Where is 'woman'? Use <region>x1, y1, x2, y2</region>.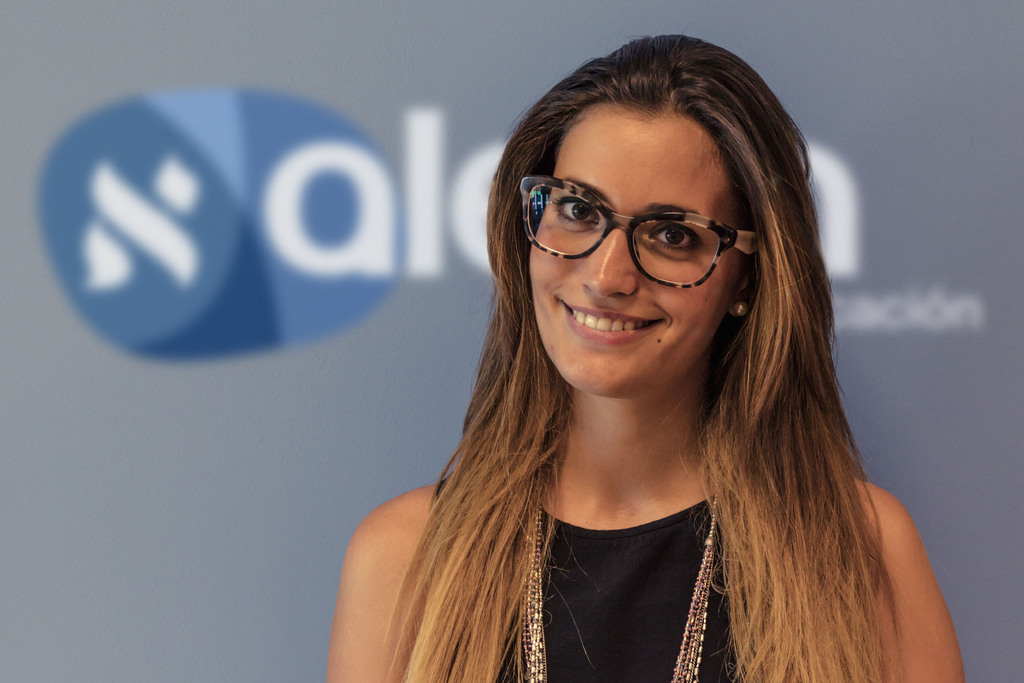
<region>300, 48, 943, 670</region>.
